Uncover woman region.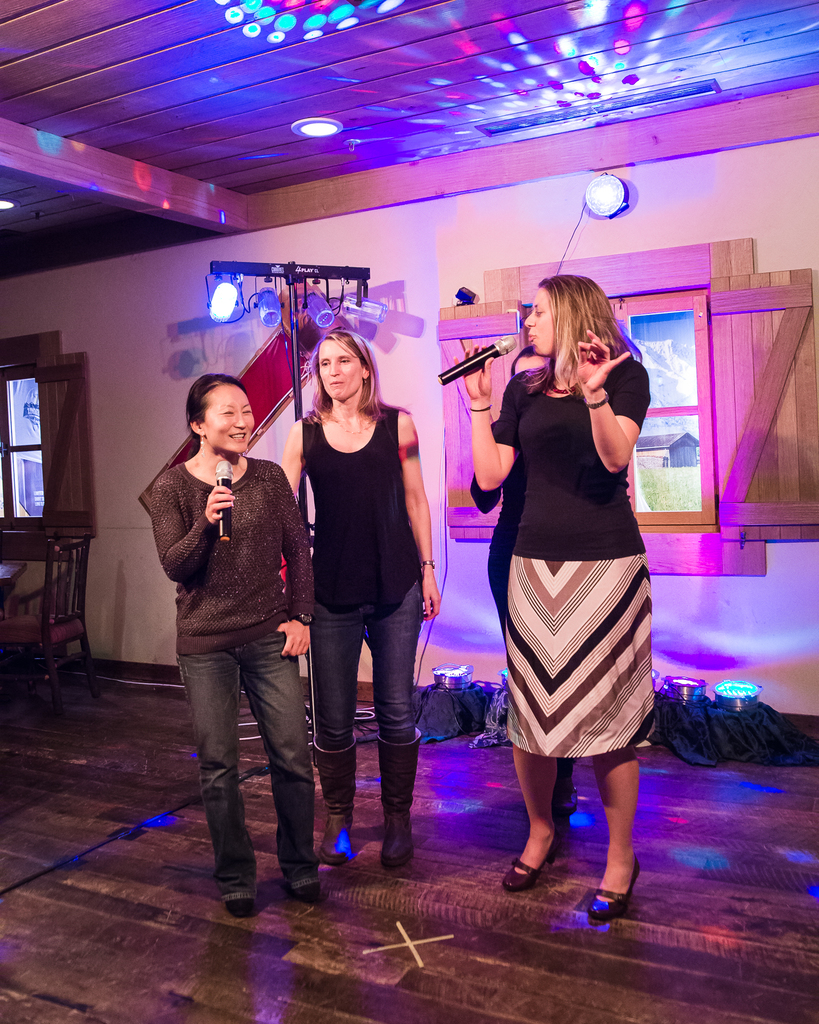
Uncovered: <box>481,255,665,874</box>.
